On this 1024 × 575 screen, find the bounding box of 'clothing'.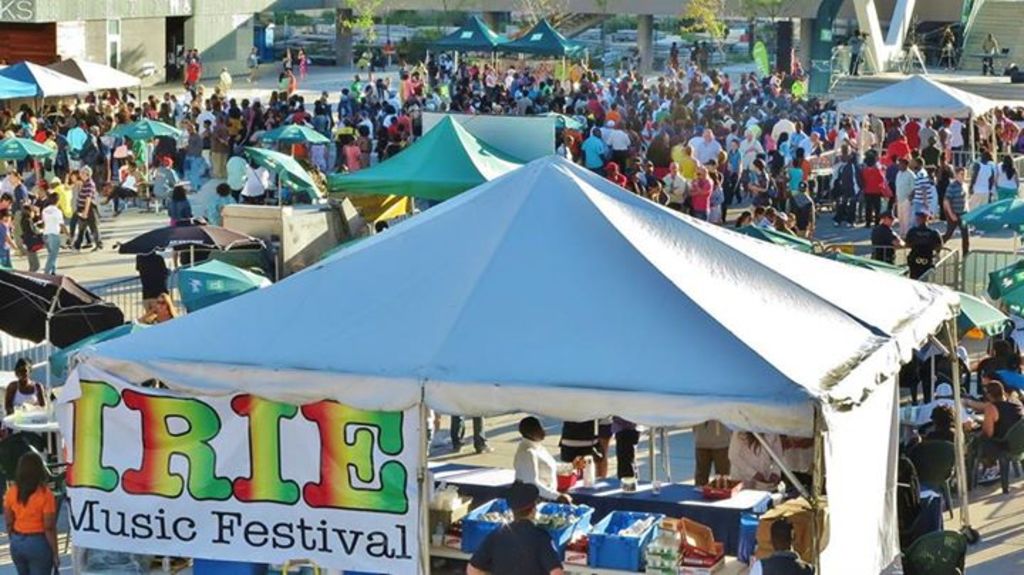
Bounding box: <box>420,403,434,457</box>.
